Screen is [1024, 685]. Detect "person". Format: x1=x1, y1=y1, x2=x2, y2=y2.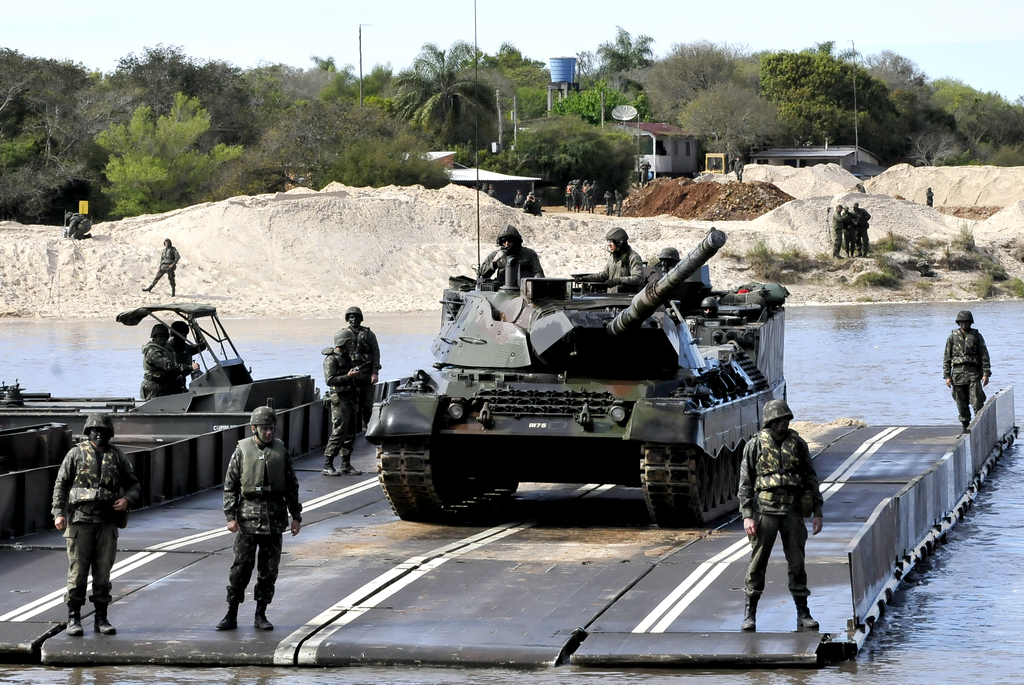
x1=737, y1=398, x2=825, y2=634.
